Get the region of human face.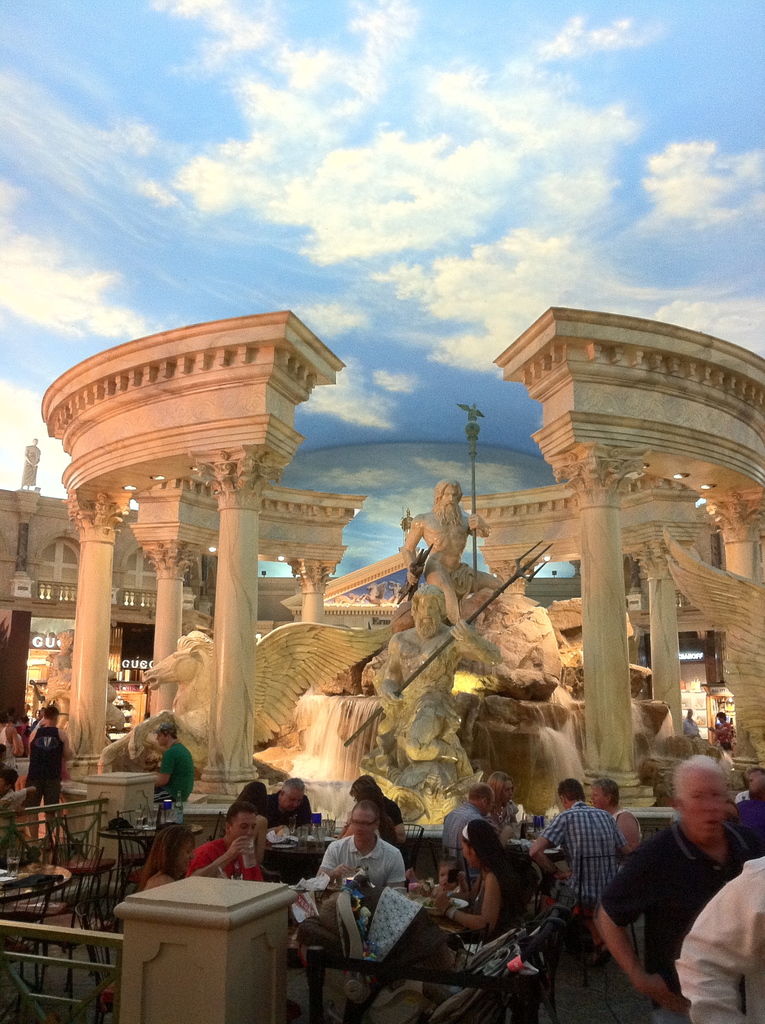
select_region(438, 867, 456, 886).
